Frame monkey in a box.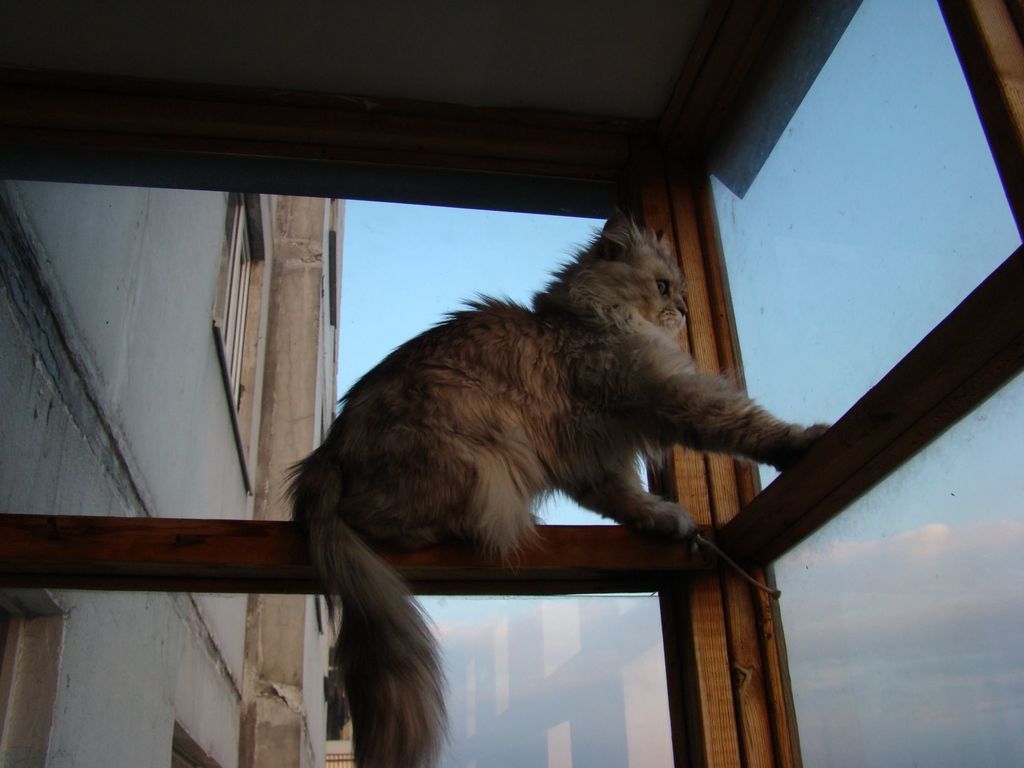
[x1=258, y1=279, x2=729, y2=742].
